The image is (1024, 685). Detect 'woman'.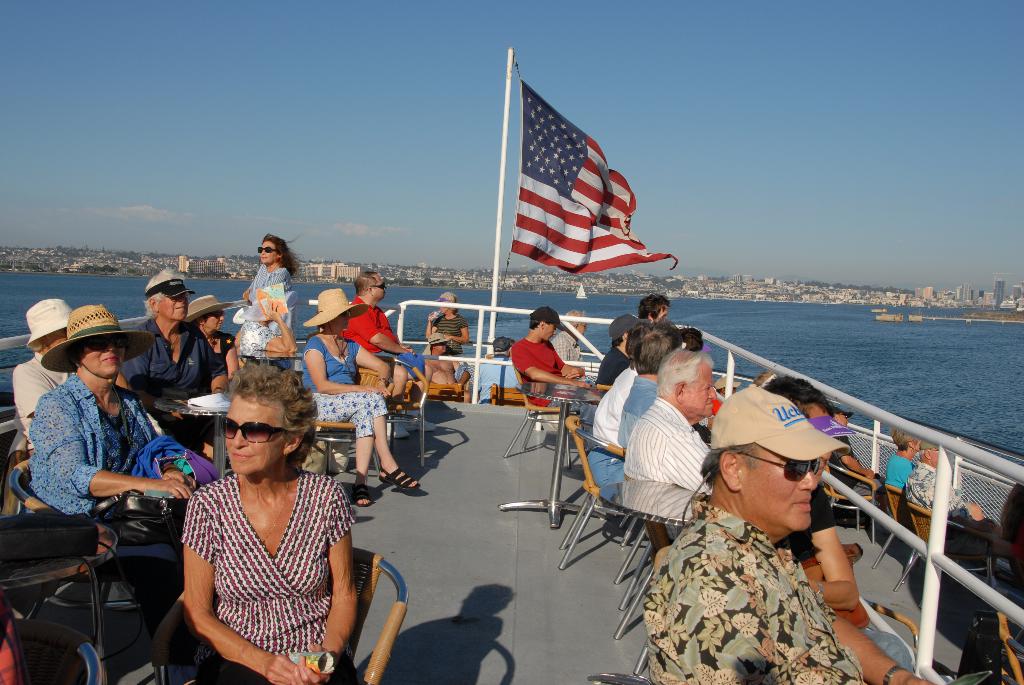
Detection: [231, 301, 298, 375].
